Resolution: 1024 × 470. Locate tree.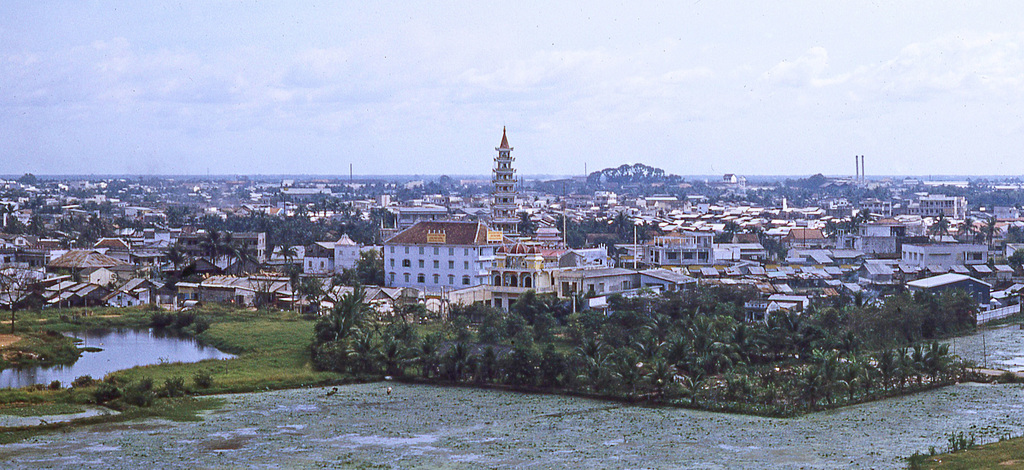
{"x1": 337, "y1": 329, "x2": 358, "y2": 382}.
